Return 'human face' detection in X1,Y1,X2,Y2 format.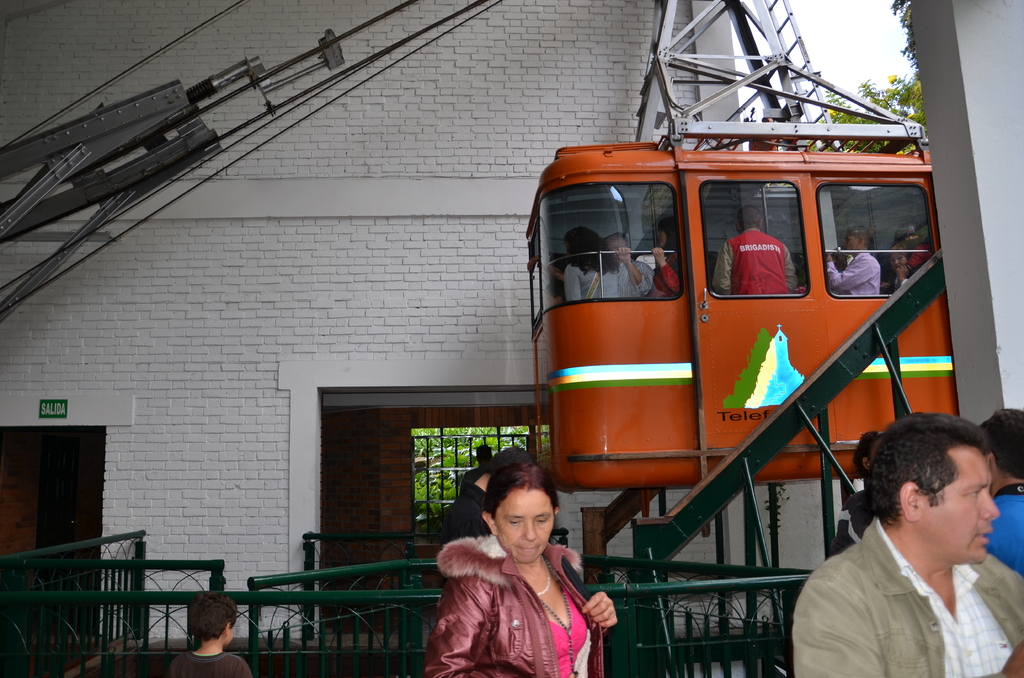
494,484,556,561.
